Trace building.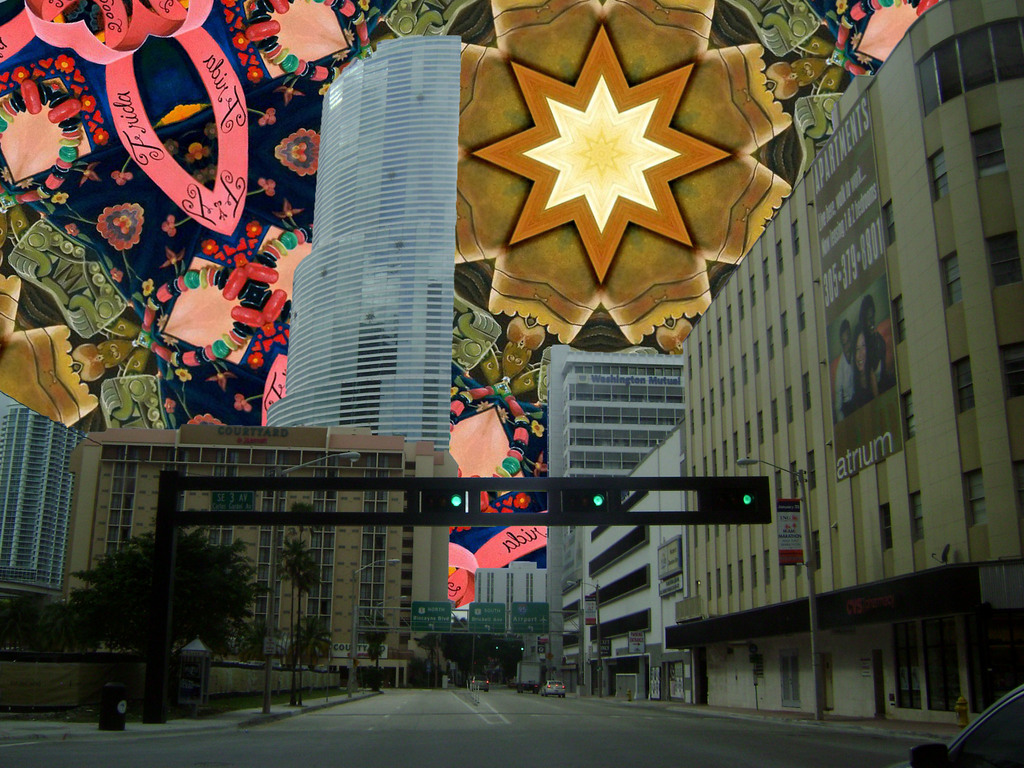
Traced to [left=0, top=406, right=83, bottom=590].
